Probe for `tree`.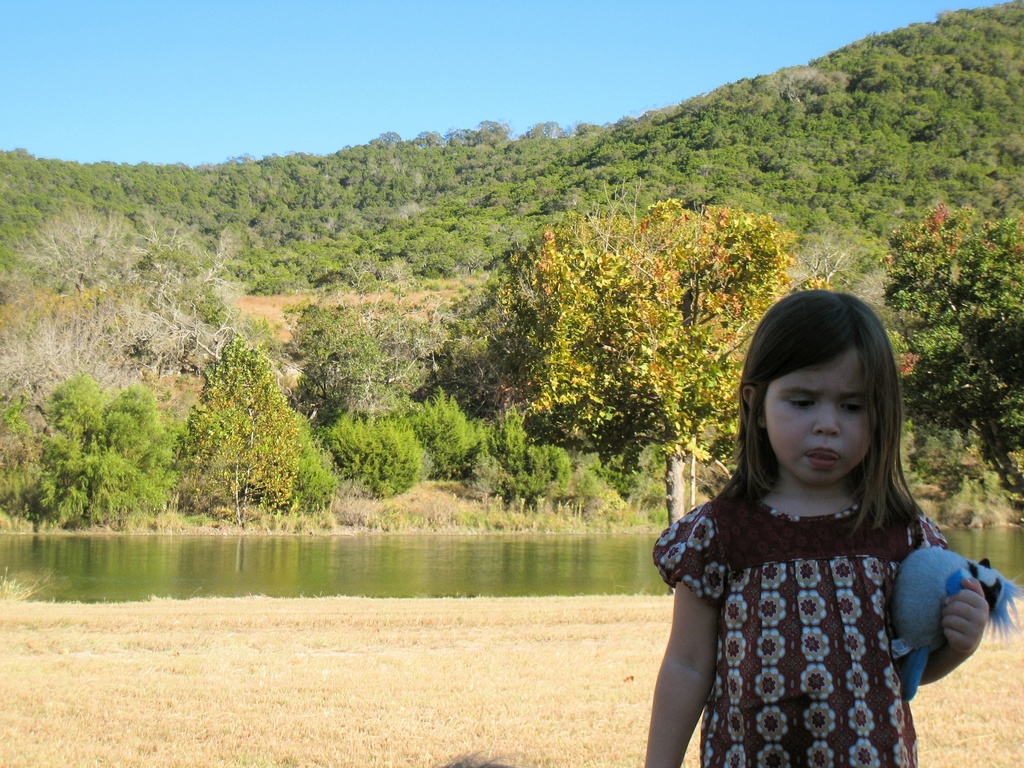
Probe result: BBox(493, 190, 829, 533).
